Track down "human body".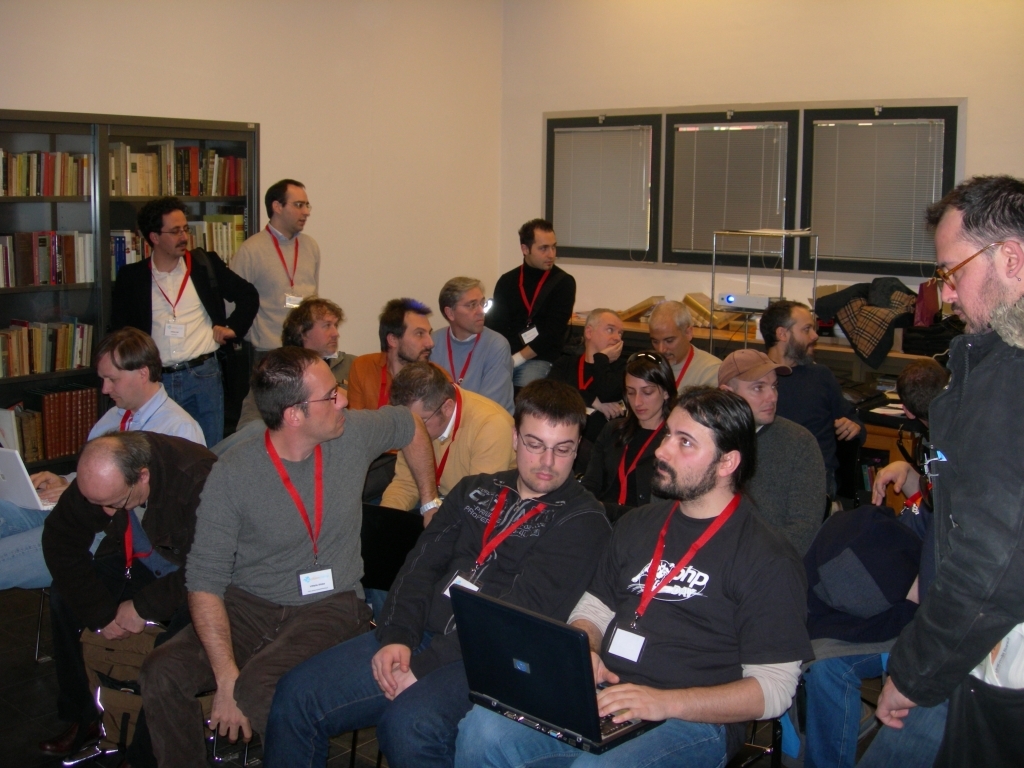
Tracked to box=[488, 267, 578, 387].
